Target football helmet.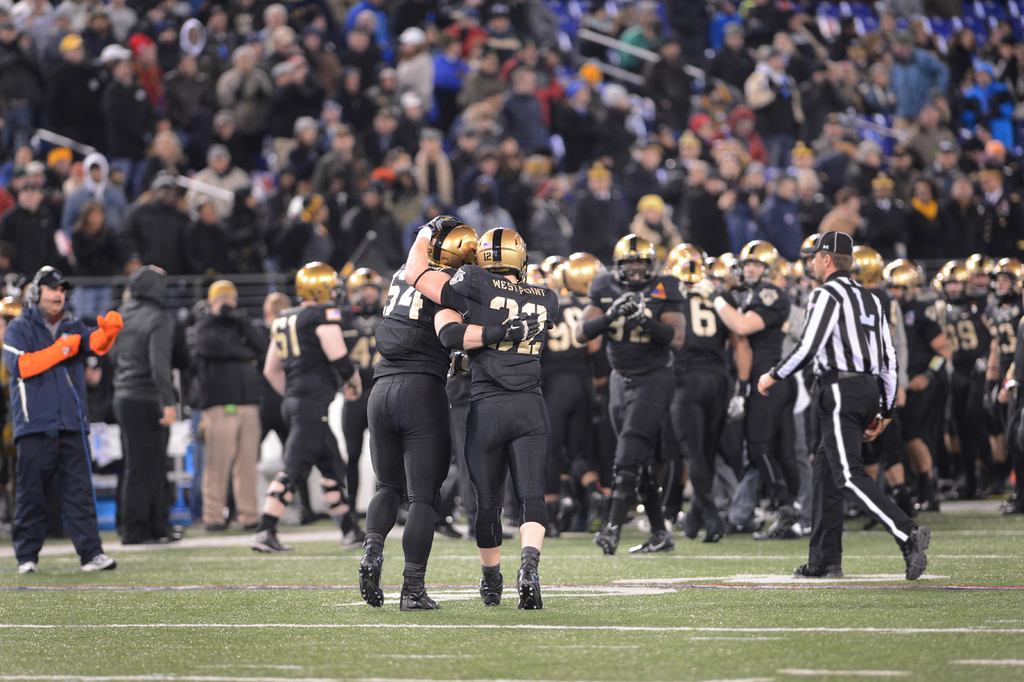
Target region: (left=342, top=268, right=381, bottom=306).
